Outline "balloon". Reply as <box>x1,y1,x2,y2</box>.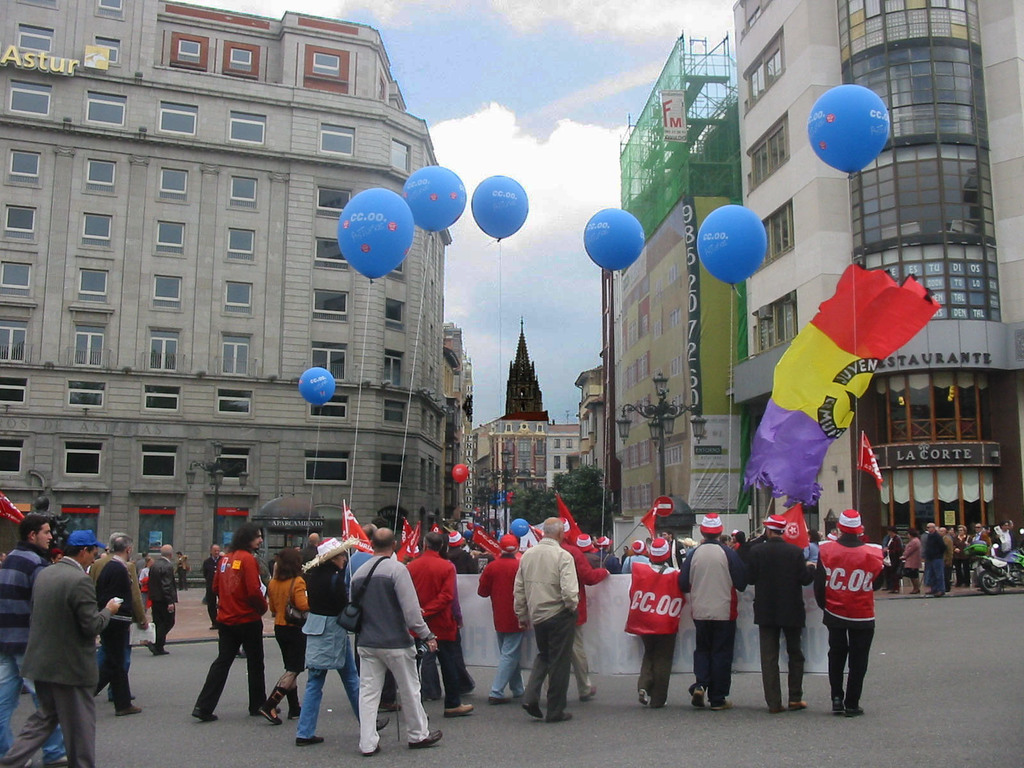
<box>472,170,526,240</box>.
